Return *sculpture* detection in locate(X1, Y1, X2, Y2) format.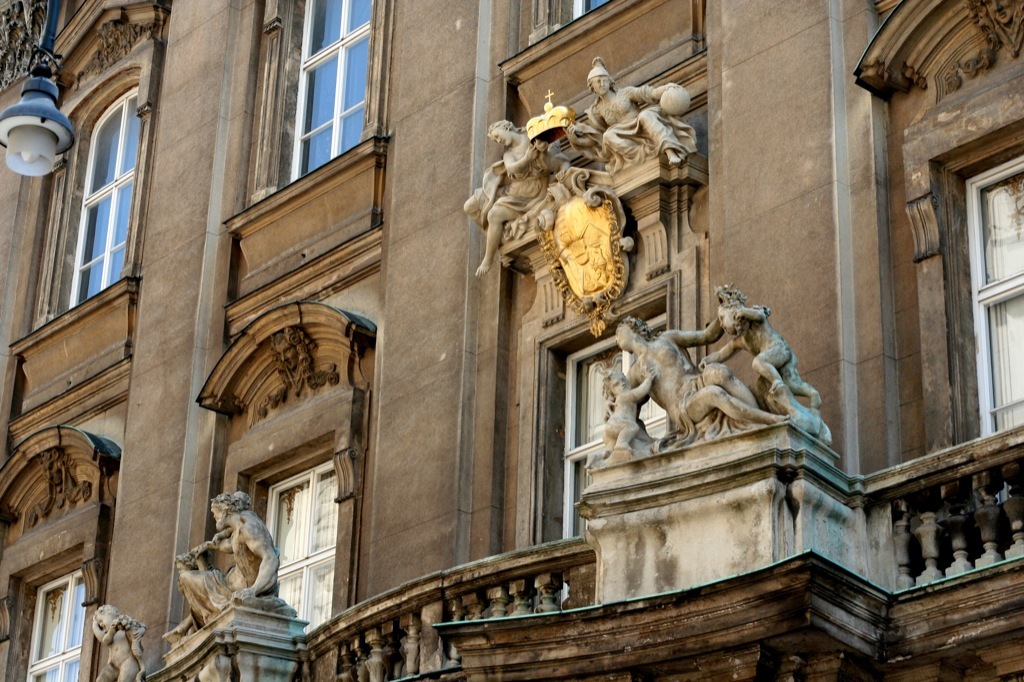
locate(461, 116, 573, 275).
